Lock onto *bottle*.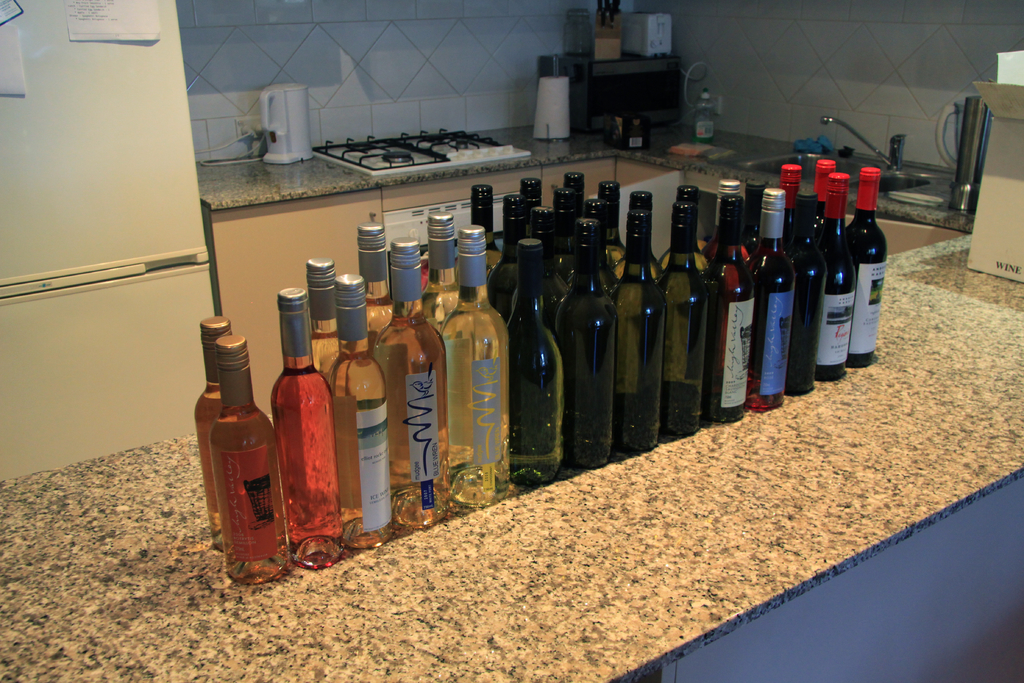
Locked: 483/191/541/267.
